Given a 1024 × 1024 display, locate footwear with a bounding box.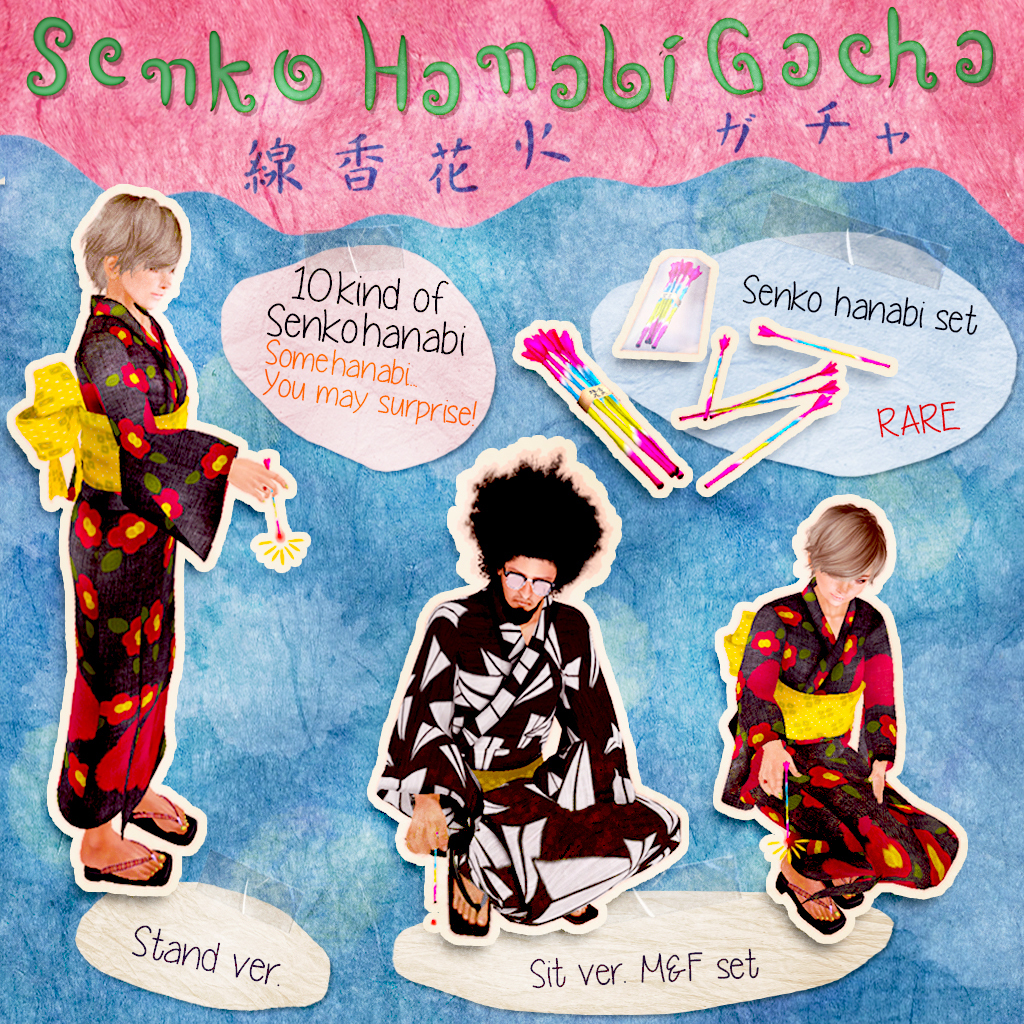
Located: [left=89, top=823, right=174, bottom=887].
